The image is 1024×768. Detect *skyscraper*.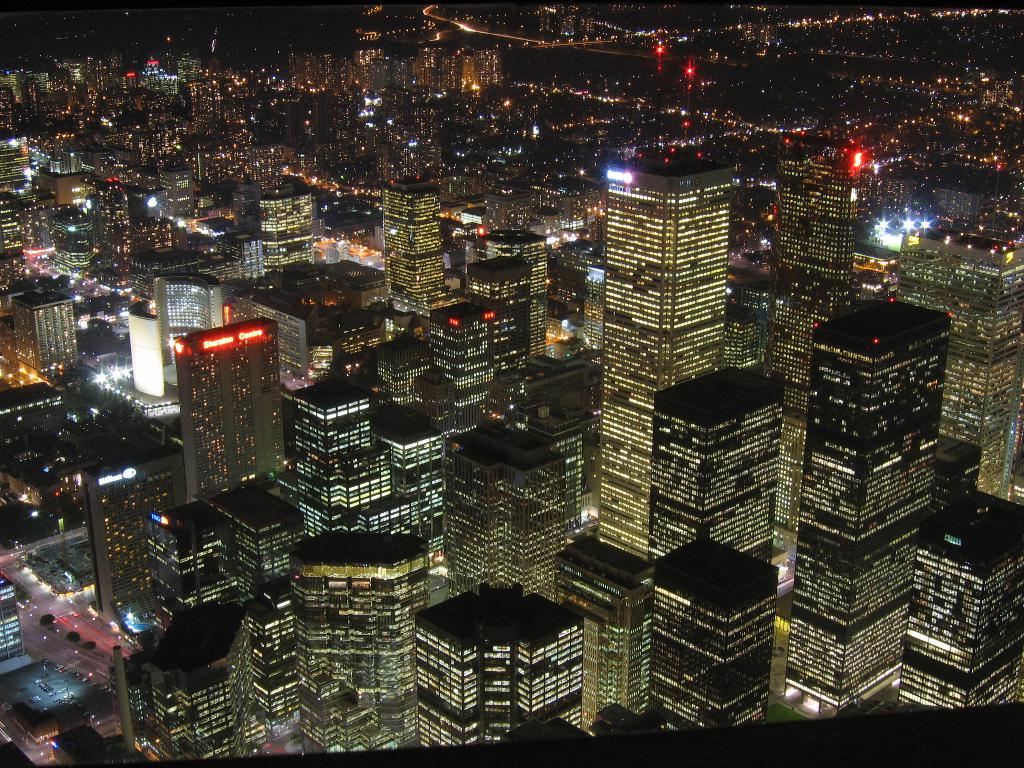
Detection: x1=145, y1=279, x2=216, y2=367.
